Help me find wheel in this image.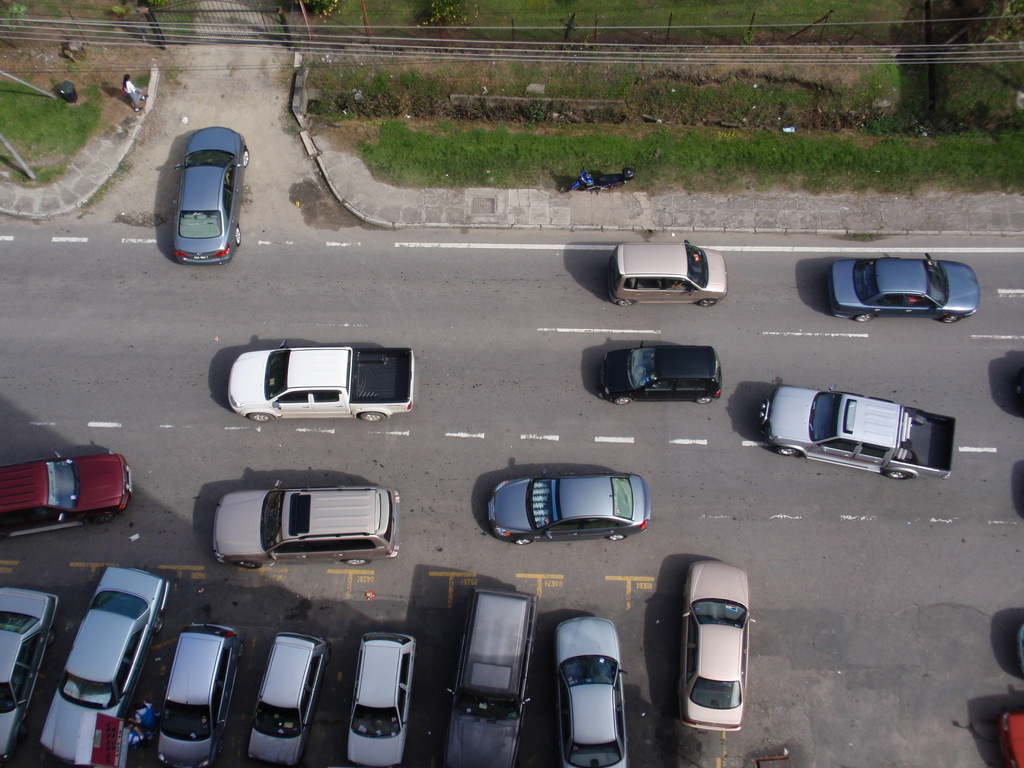
Found it: (605,533,625,541).
